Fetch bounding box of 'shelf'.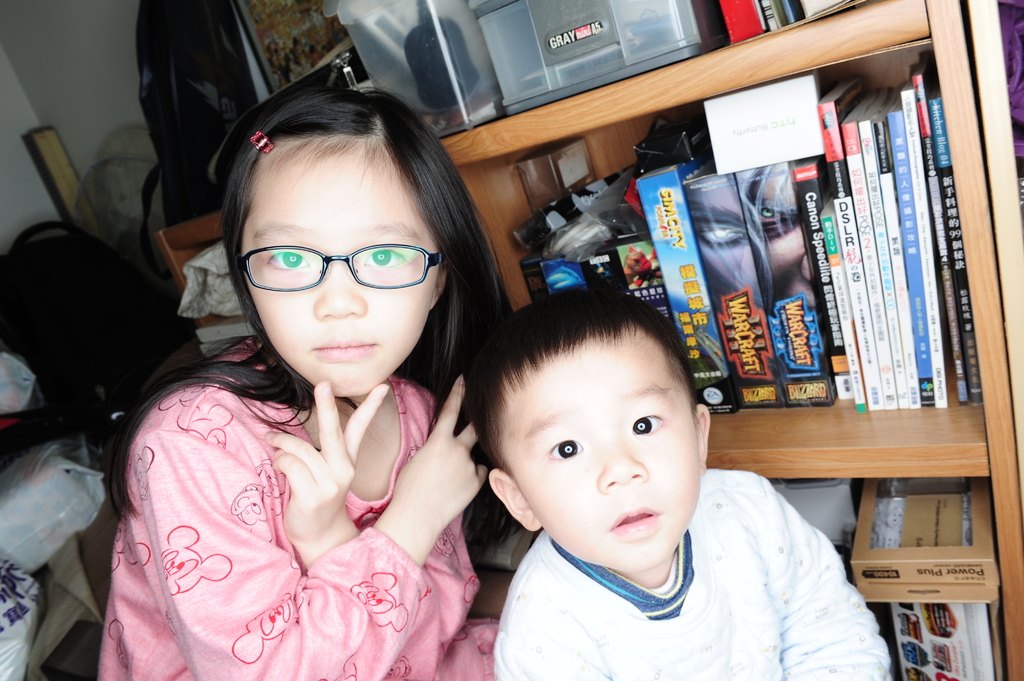
Bbox: (x1=148, y1=0, x2=1023, y2=680).
